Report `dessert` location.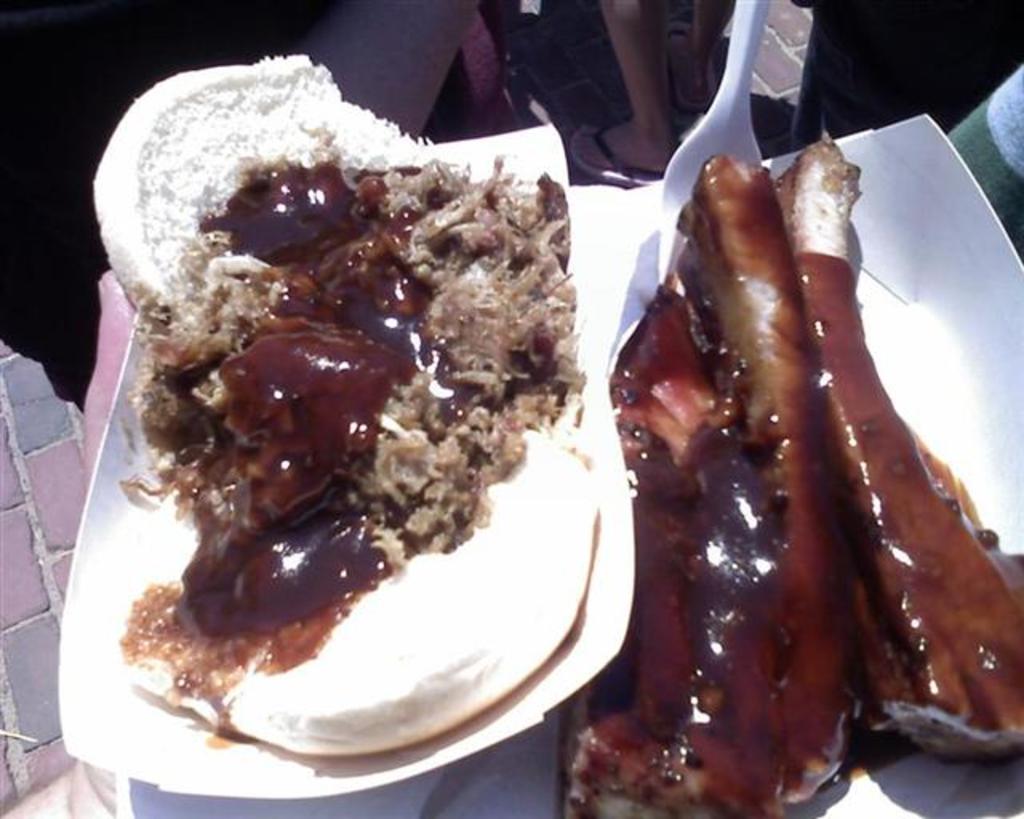
Report: detection(557, 150, 846, 817).
